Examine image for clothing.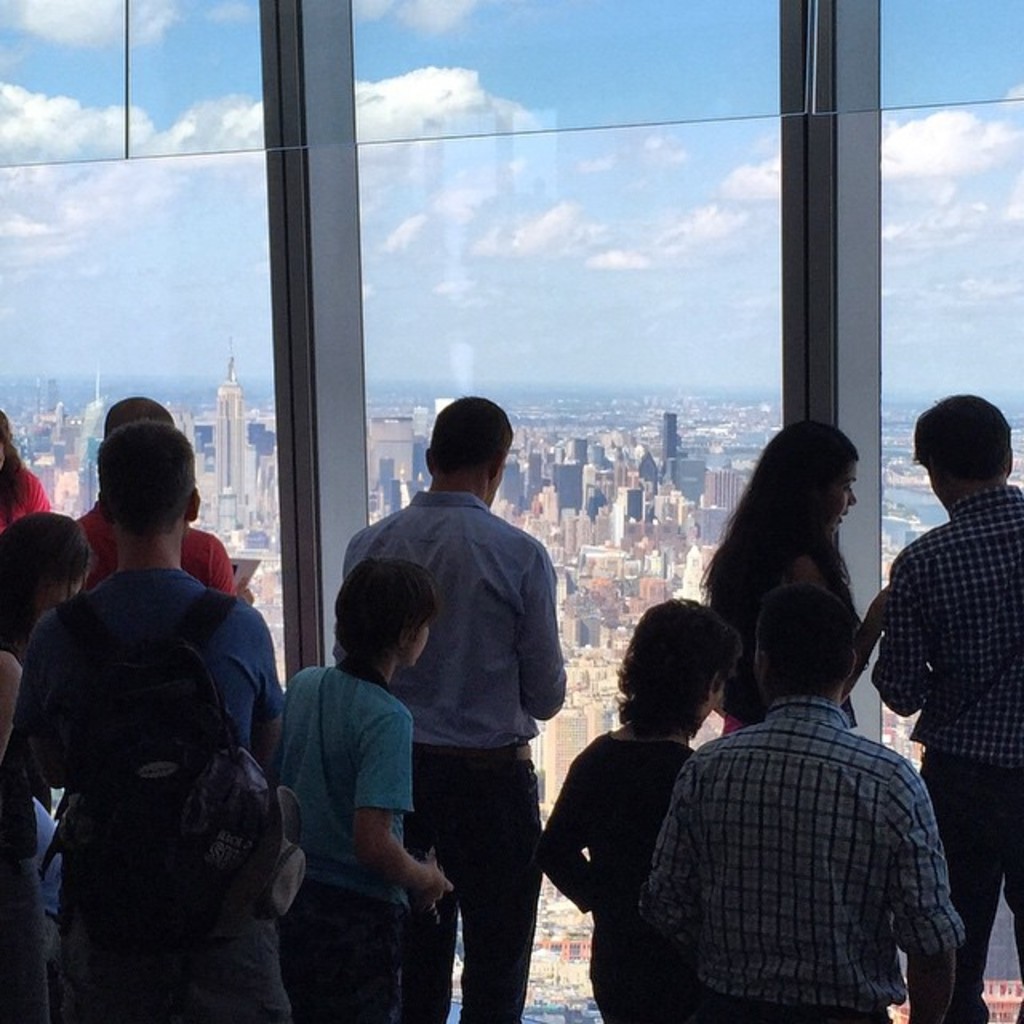
Examination result: rect(344, 493, 568, 742).
